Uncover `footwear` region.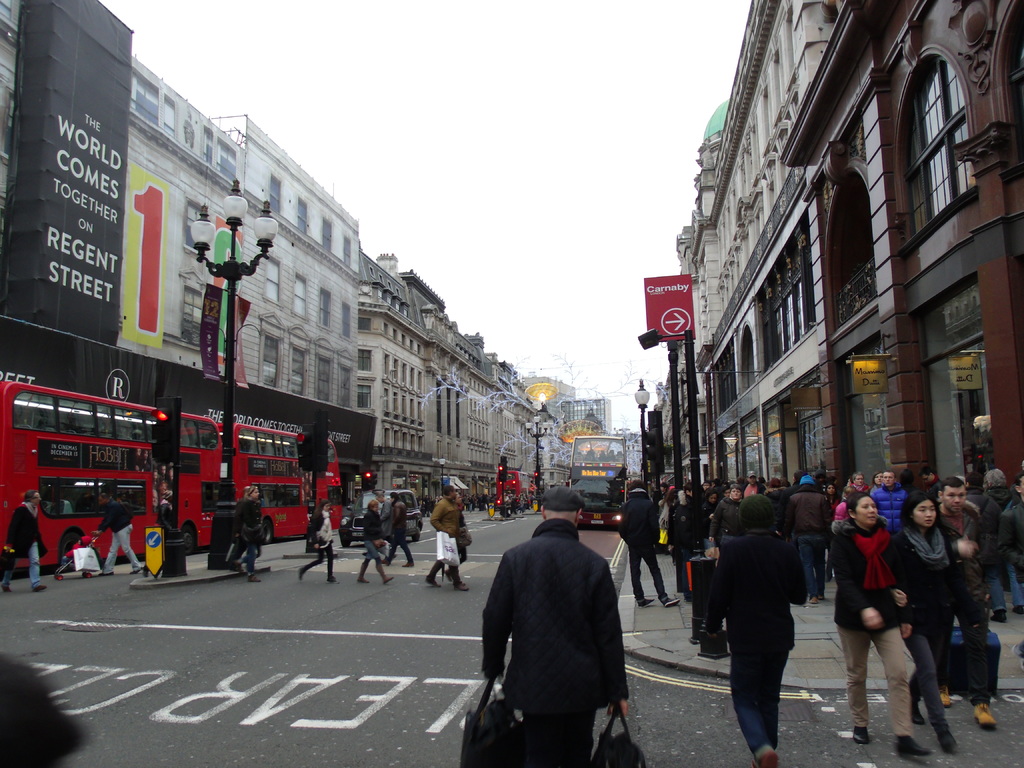
Uncovered: (813, 591, 827, 603).
